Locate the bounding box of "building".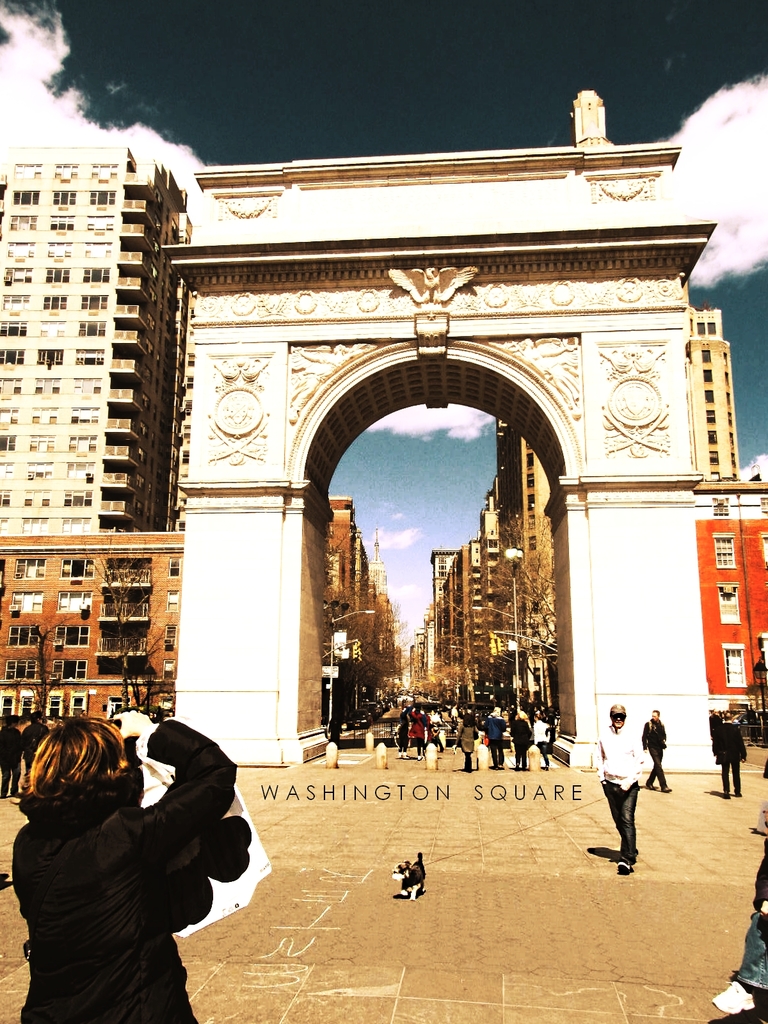
Bounding box: 669, 295, 751, 486.
